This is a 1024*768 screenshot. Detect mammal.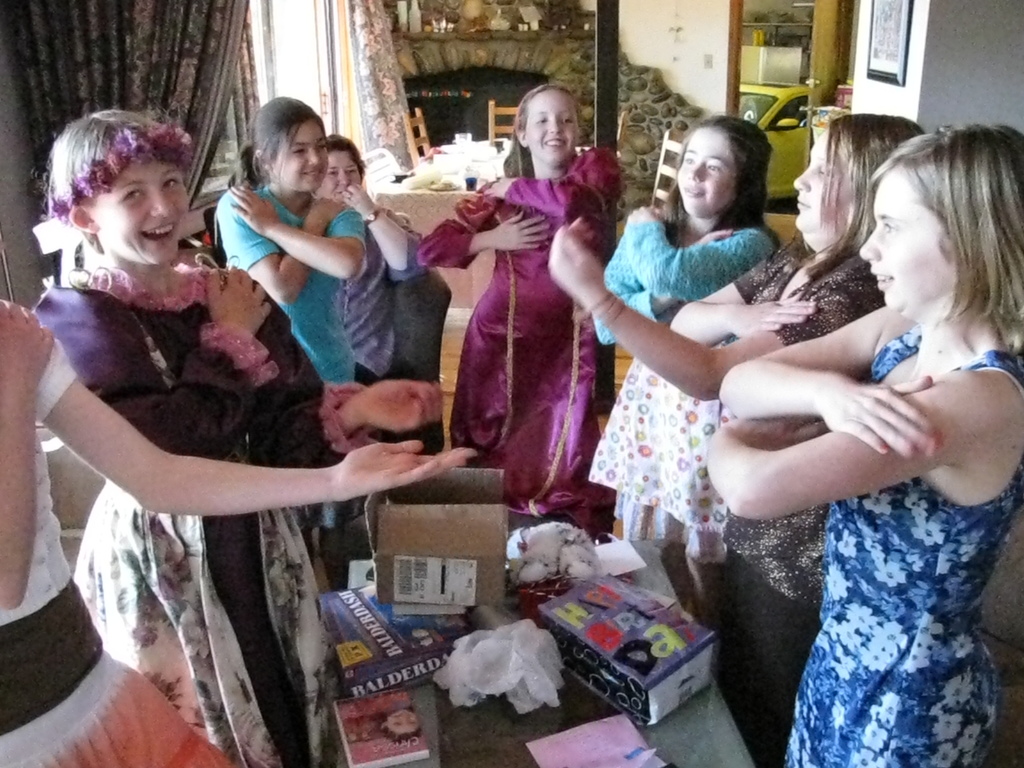
28 107 449 767.
